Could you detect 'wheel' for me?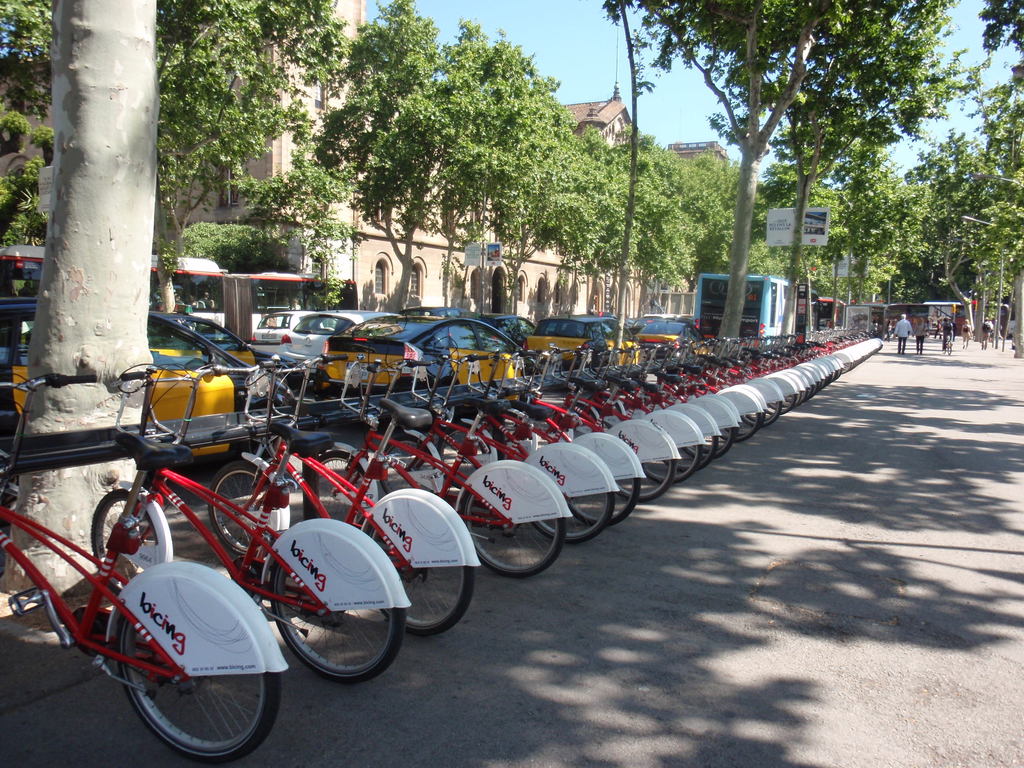
Detection result: 948 340 953 355.
